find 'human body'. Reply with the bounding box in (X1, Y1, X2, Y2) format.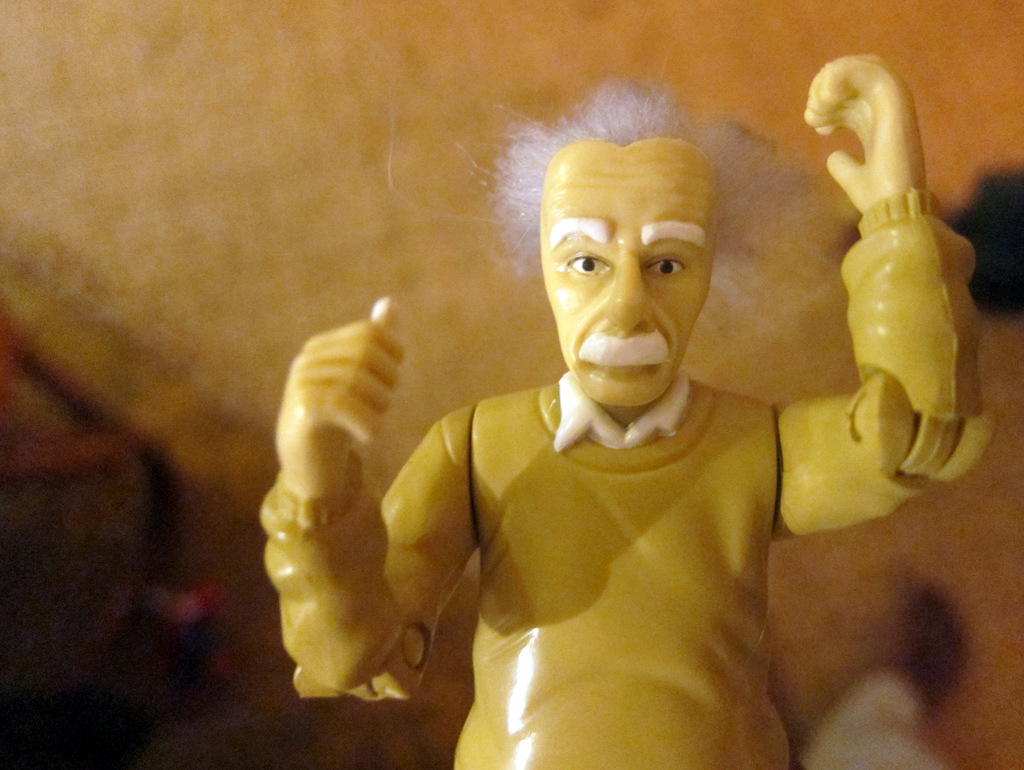
(303, 82, 929, 744).
